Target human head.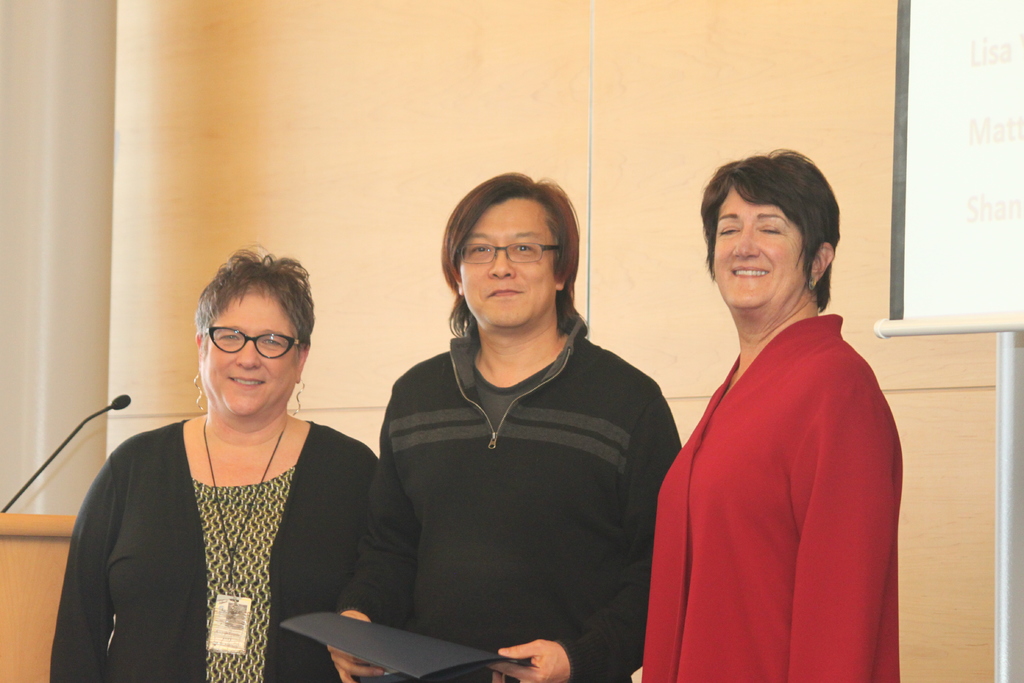
Target region: box=[194, 259, 311, 413].
